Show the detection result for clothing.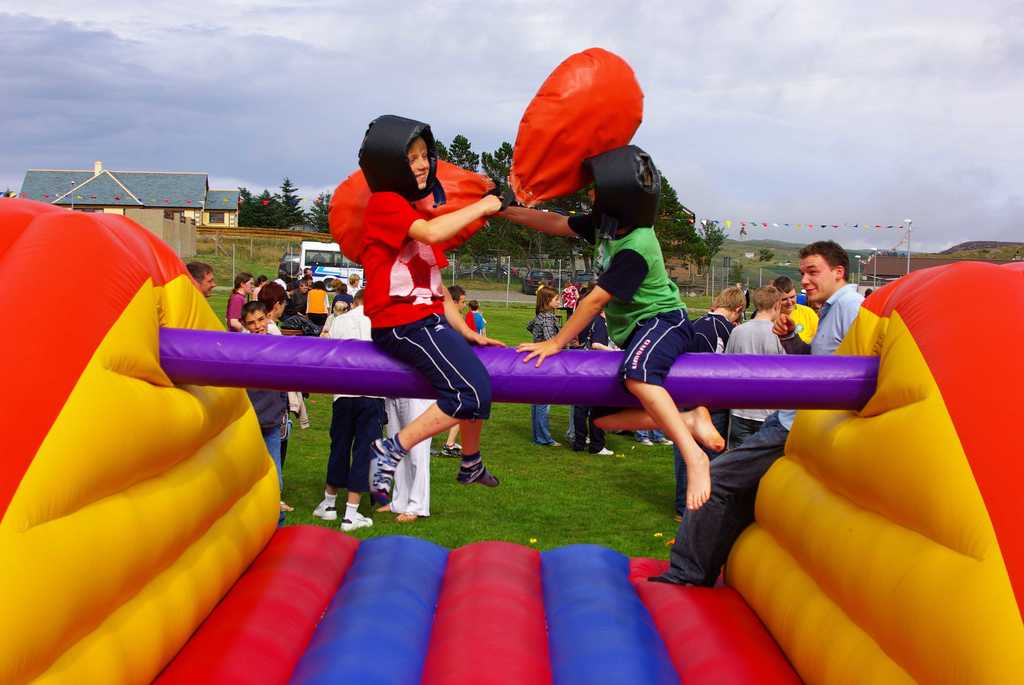
x1=534, y1=304, x2=561, y2=337.
